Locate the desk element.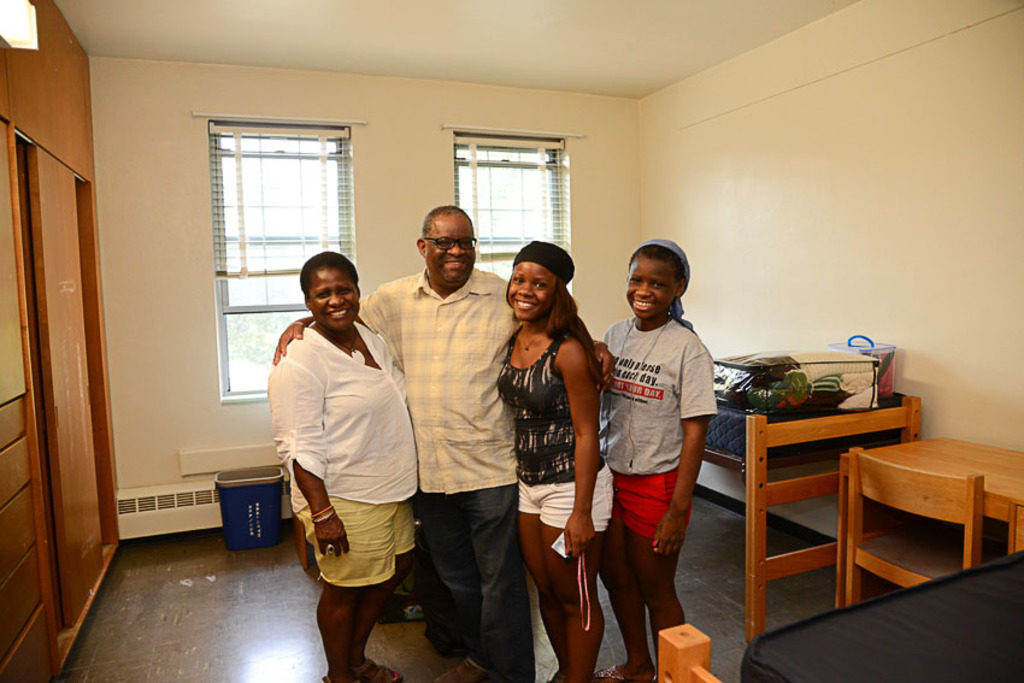
Element bbox: 834, 438, 1023, 605.
